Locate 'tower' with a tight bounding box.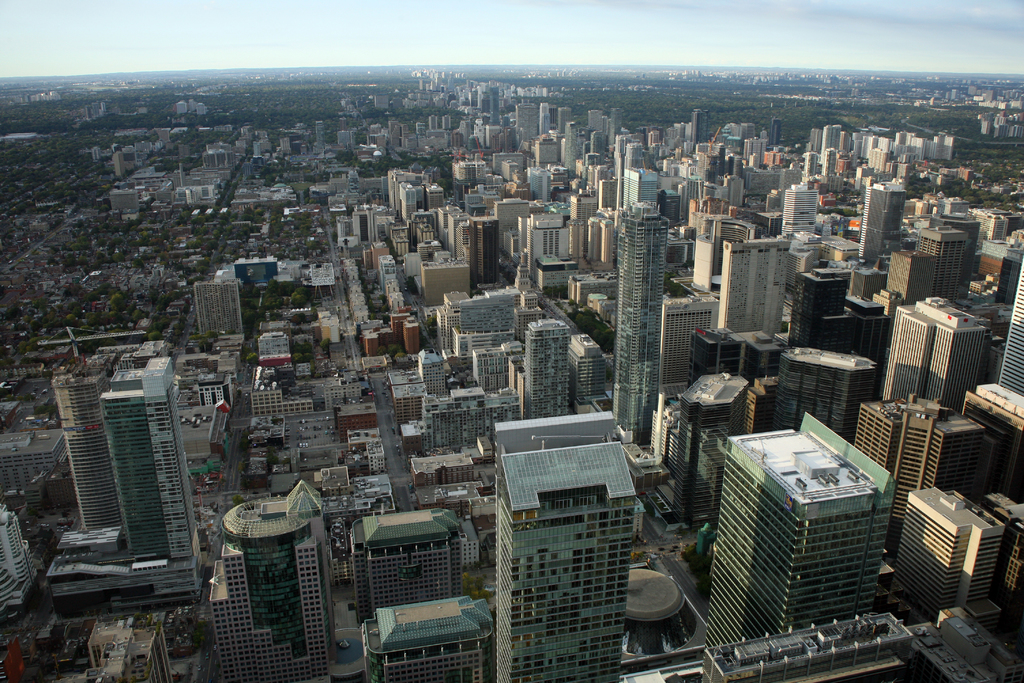
bbox=(604, 201, 673, 443).
